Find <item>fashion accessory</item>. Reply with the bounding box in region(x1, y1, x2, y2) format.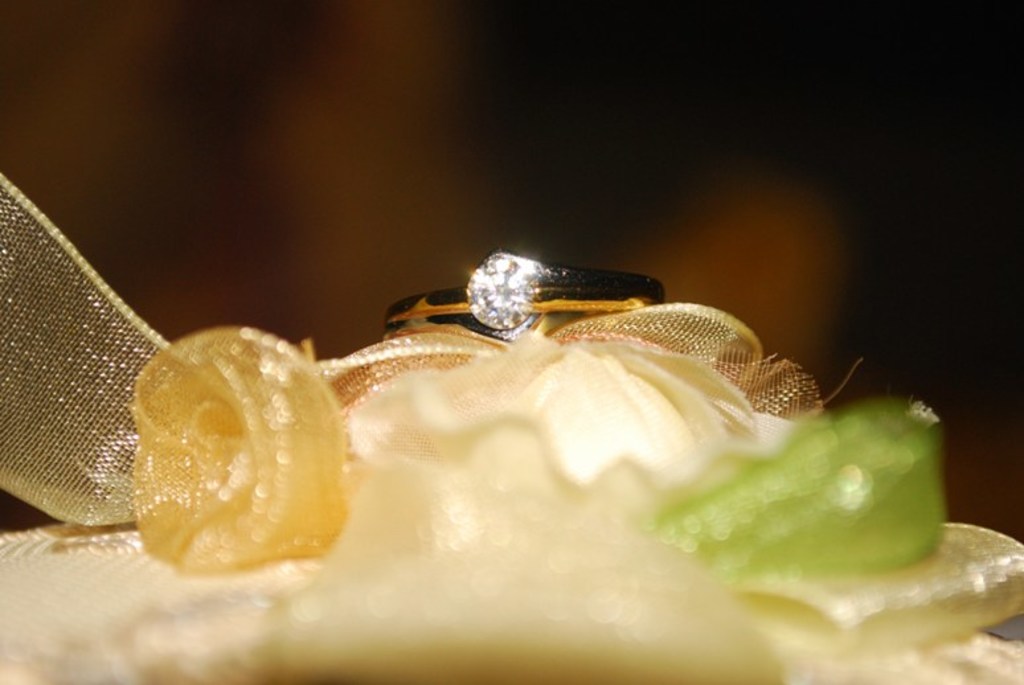
region(382, 247, 664, 333).
